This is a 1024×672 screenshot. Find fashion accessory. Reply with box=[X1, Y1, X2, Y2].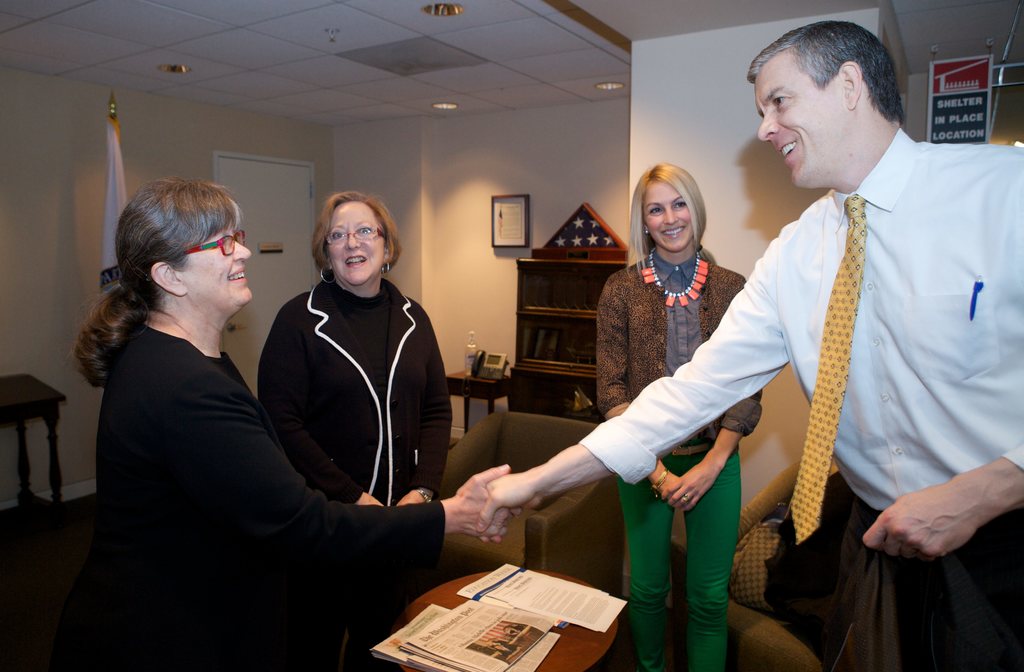
box=[787, 196, 865, 543].
